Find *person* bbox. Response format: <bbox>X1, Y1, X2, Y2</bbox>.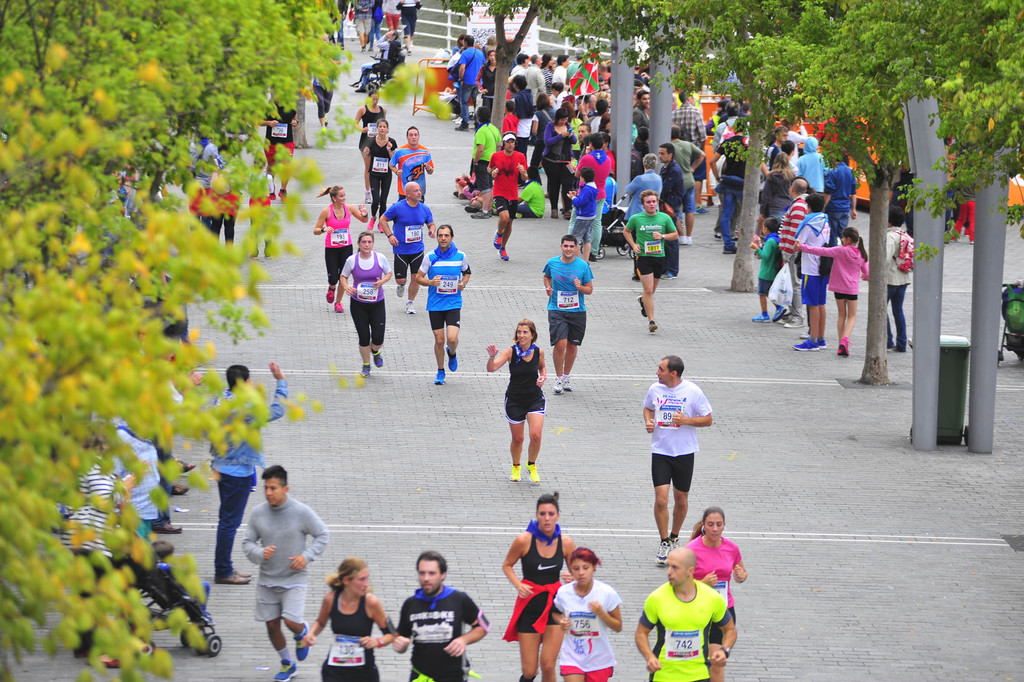
<bbox>512, 56, 532, 85</bbox>.
